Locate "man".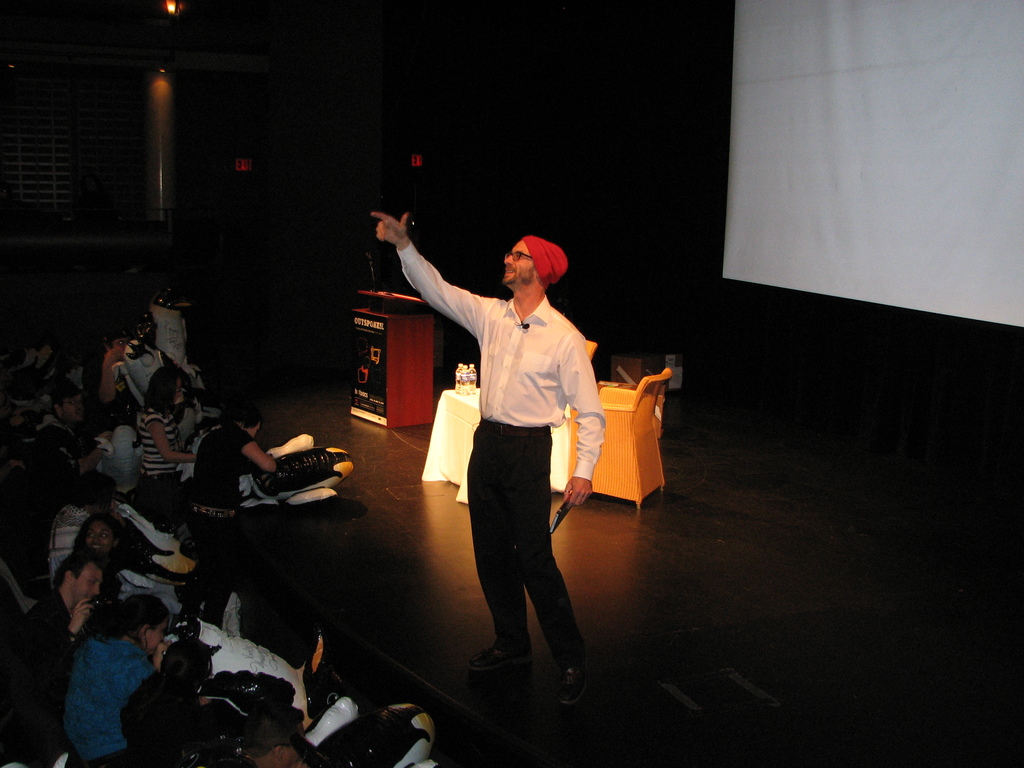
Bounding box: [x1=0, y1=557, x2=102, y2=767].
